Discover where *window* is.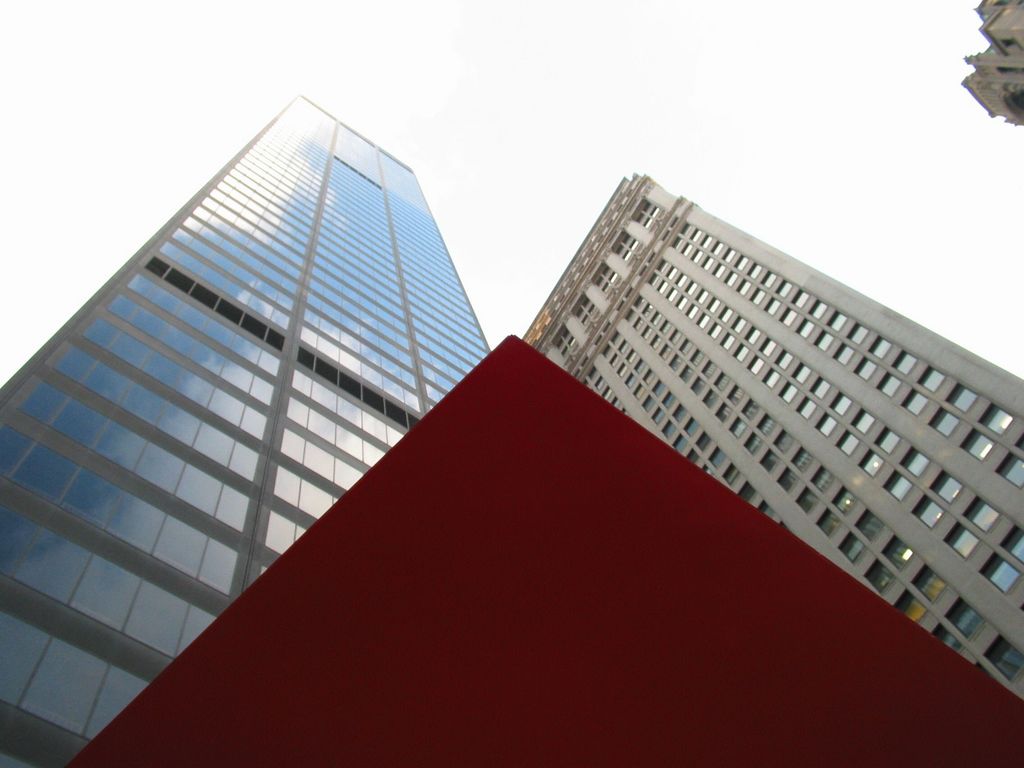
Discovered at {"x1": 982, "y1": 634, "x2": 1023, "y2": 677}.
